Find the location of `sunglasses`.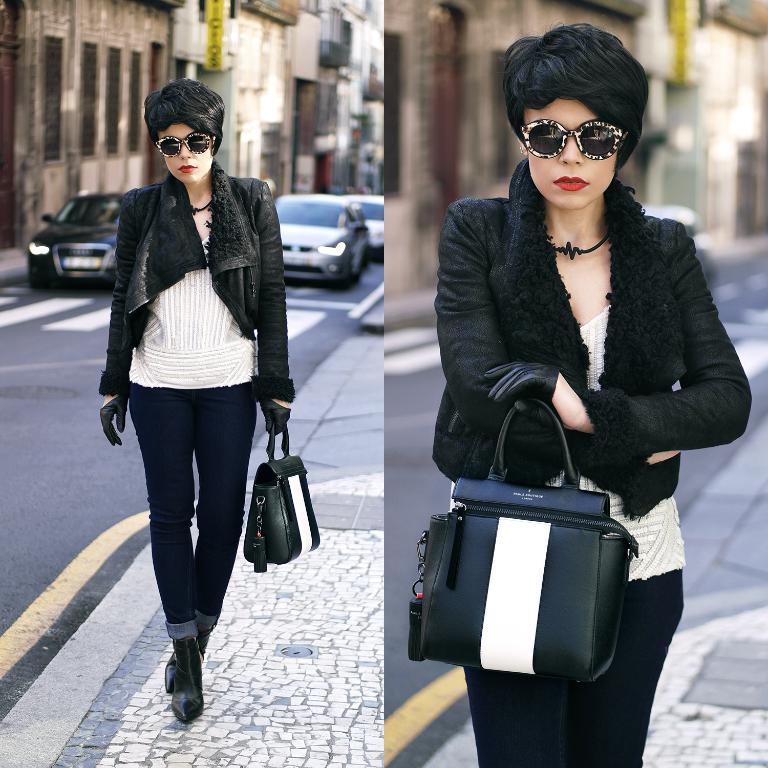
Location: l=156, t=131, r=214, b=155.
